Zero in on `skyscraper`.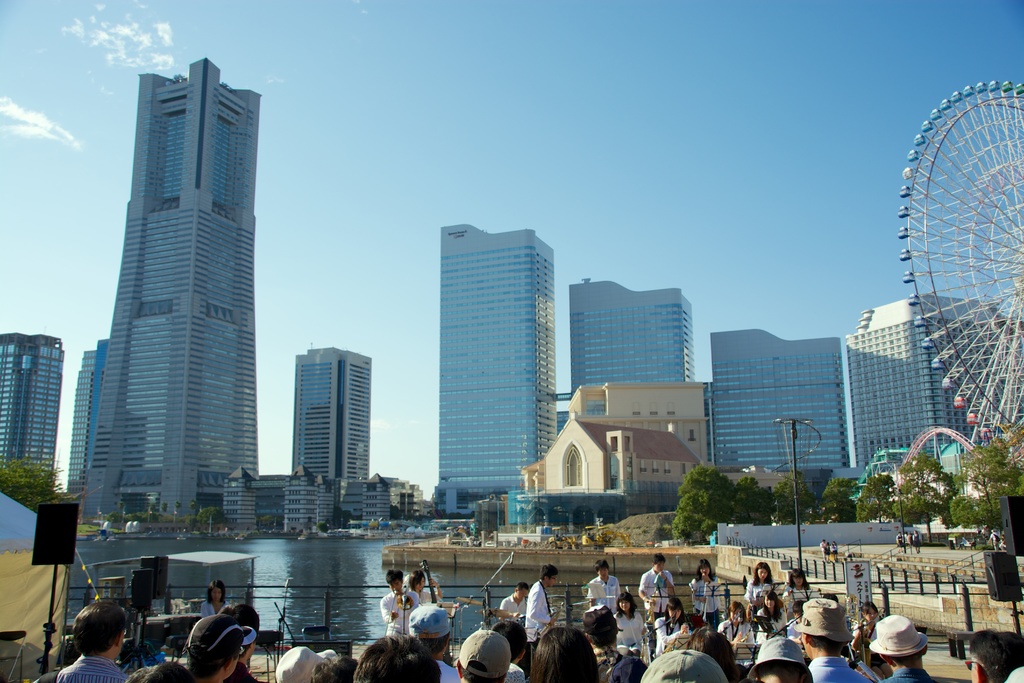
Zeroed in: (68, 340, 109, 484).
